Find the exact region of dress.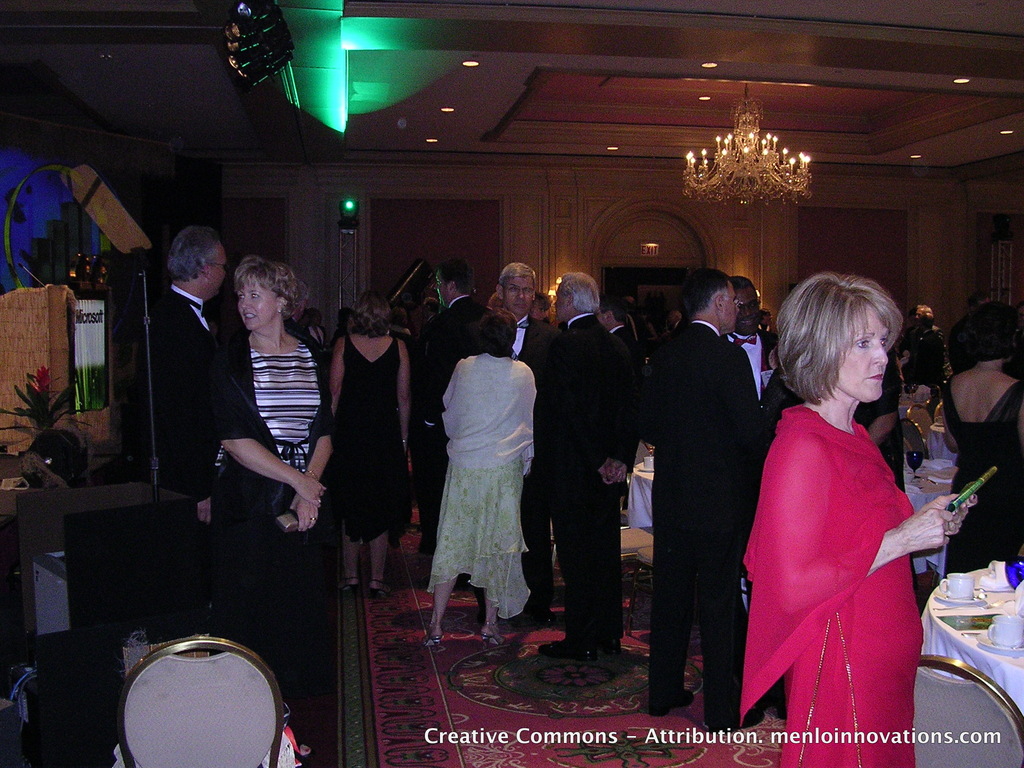
Exact region: [321,338,411,540].
